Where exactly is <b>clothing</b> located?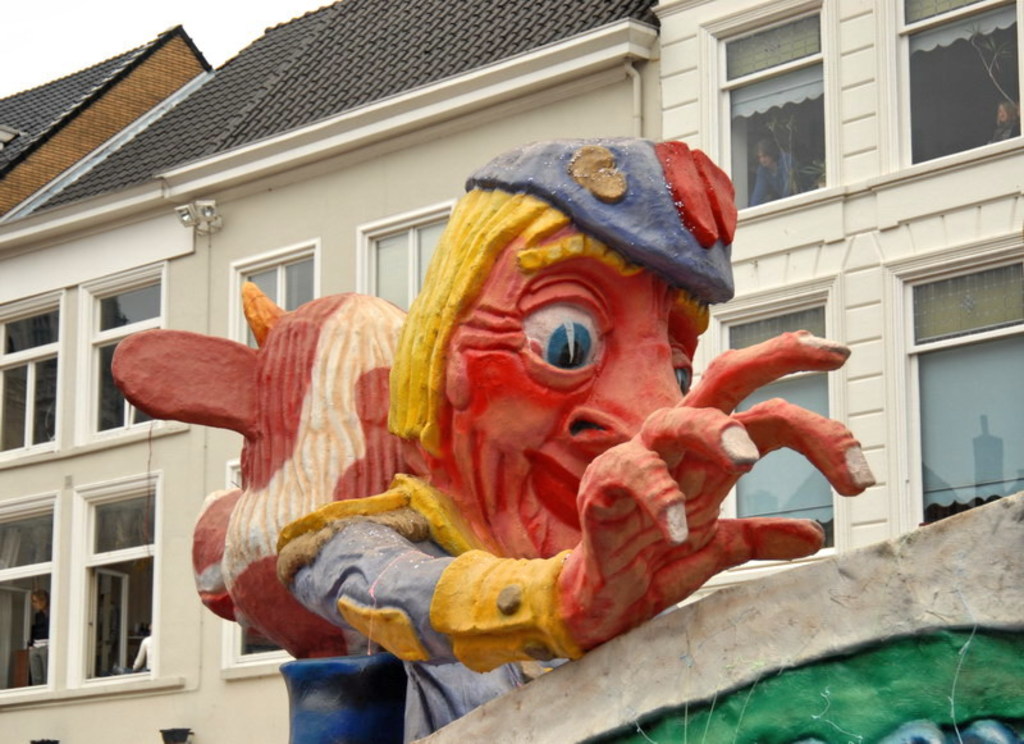
Its bounding box is {"left": 23, "top": 608, "right": 46, "bottom": 684}.
